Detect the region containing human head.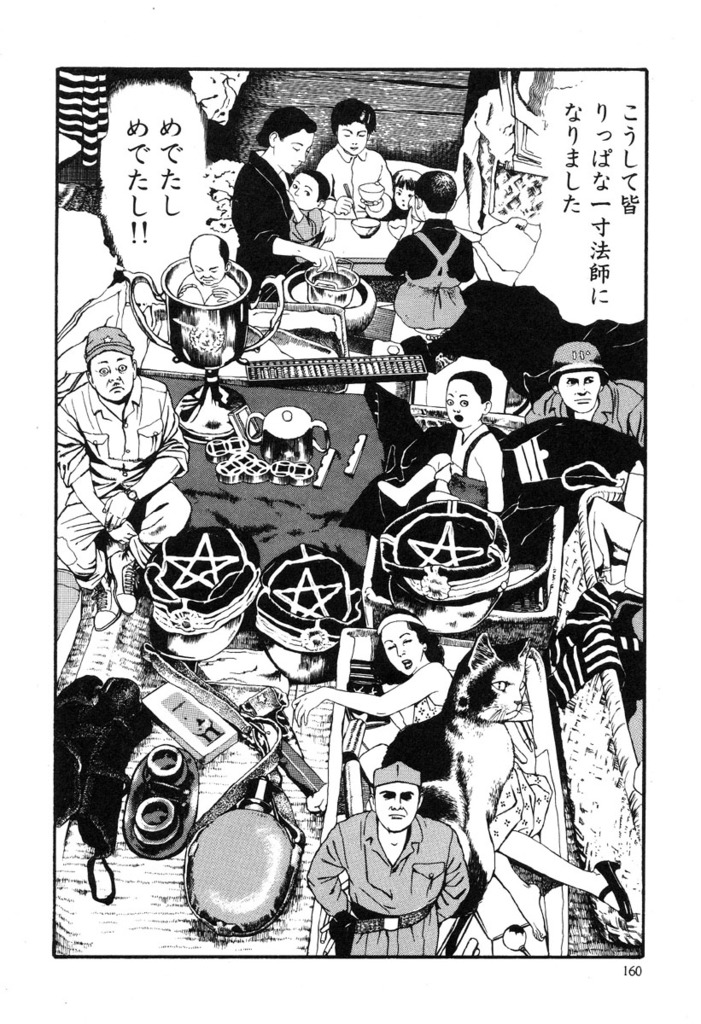
<box>85,326,131,400</box>.
